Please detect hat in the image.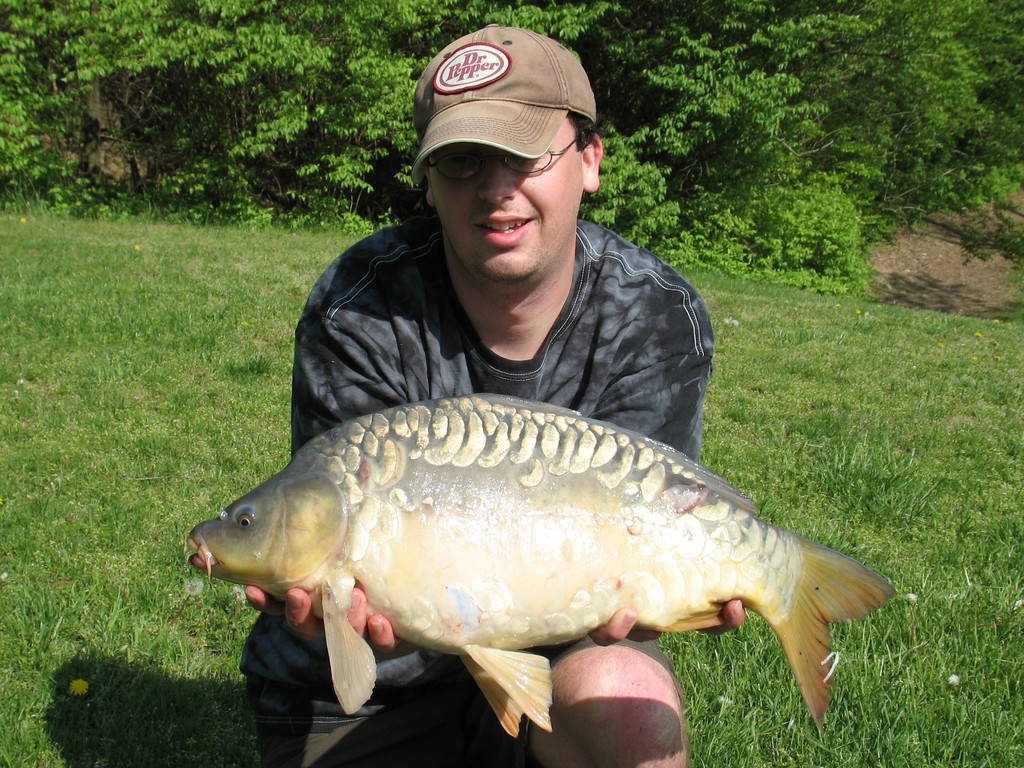
411 21 599 186.
